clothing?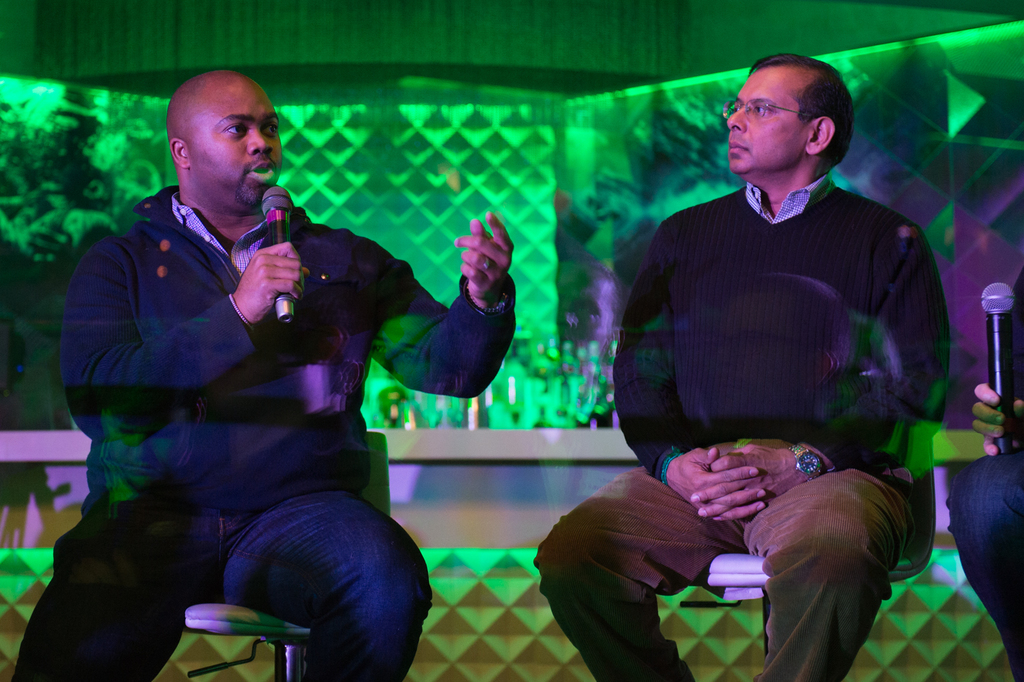
60:185:523:681
